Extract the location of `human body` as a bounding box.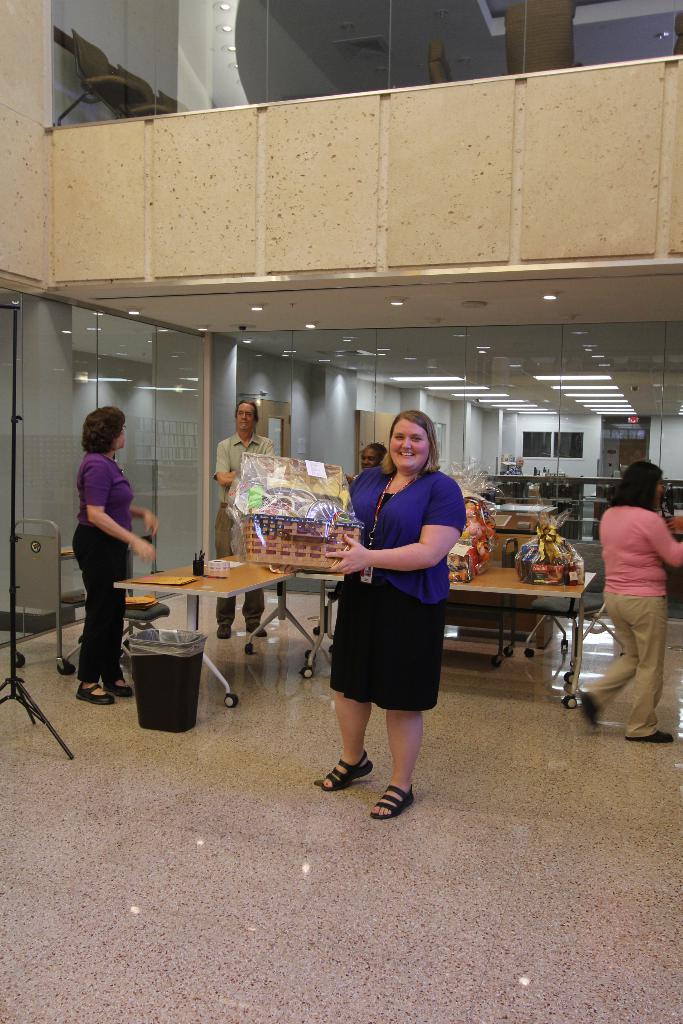
[x1=215, y1=433, x2=269, y2=641].
